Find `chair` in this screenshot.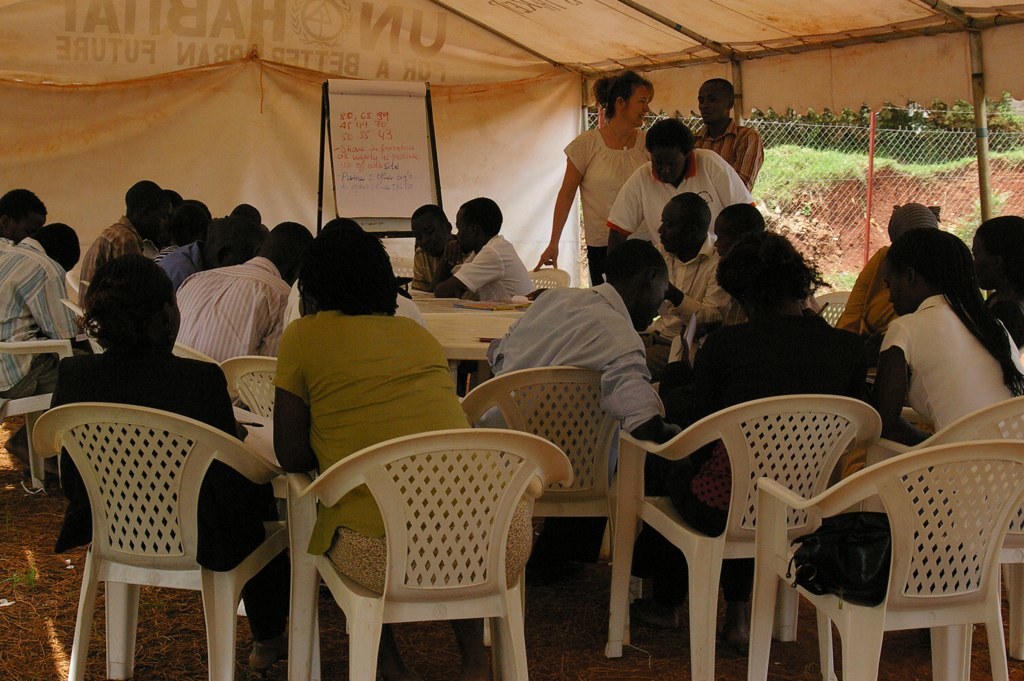
The bounding box for `chair` is <bbox>282, 434, 575, 676</bbox>.
